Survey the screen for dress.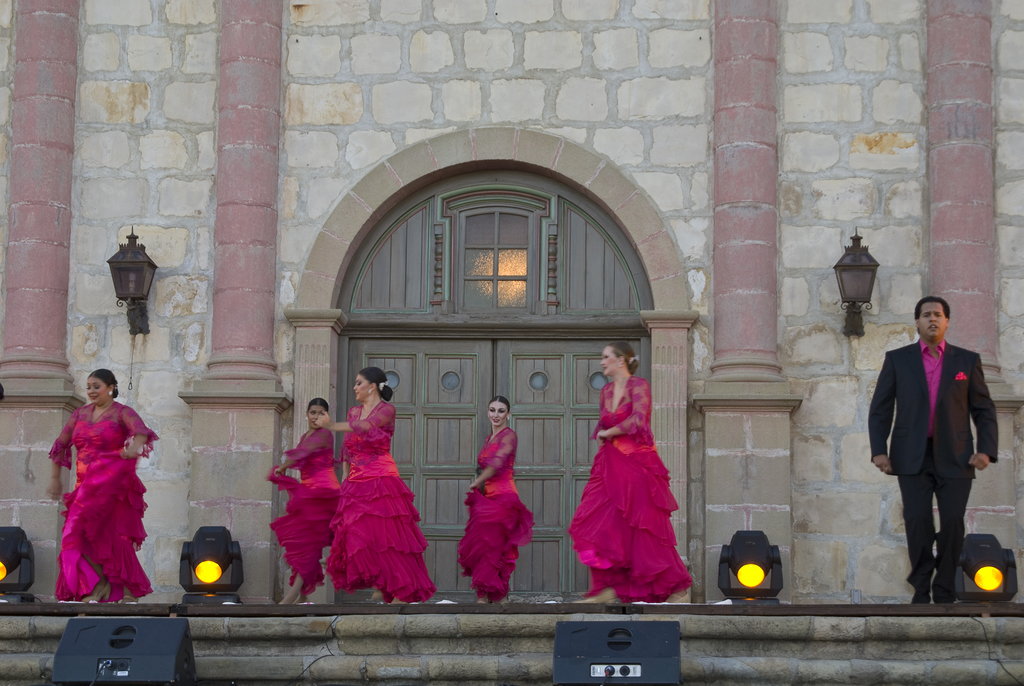
Survey found: x1=321 y1=377 x2=419 y2=604.
